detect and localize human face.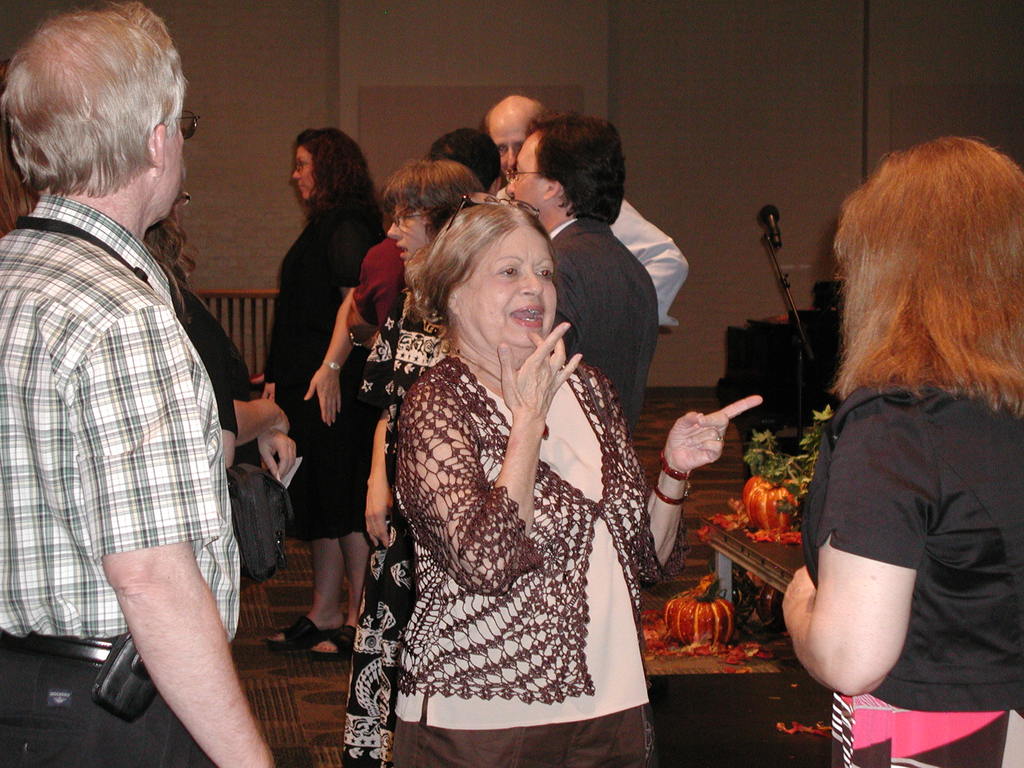
Localized at 486, 120, 528, 182.
